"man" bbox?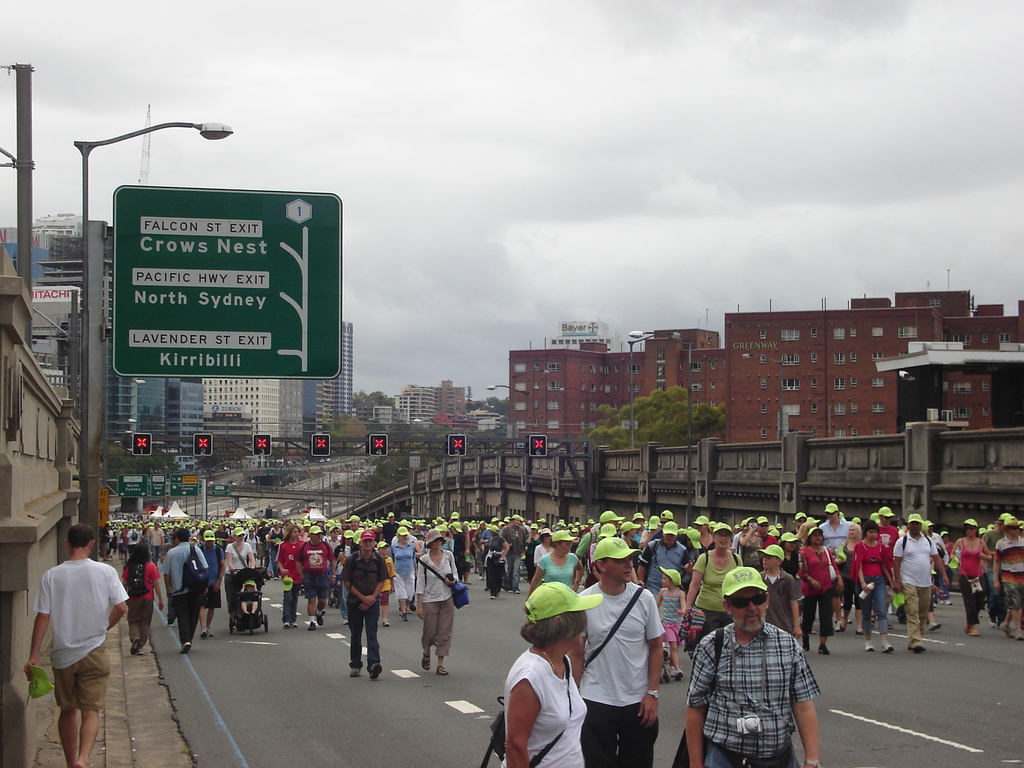
region(411, 518, 424, 536)
